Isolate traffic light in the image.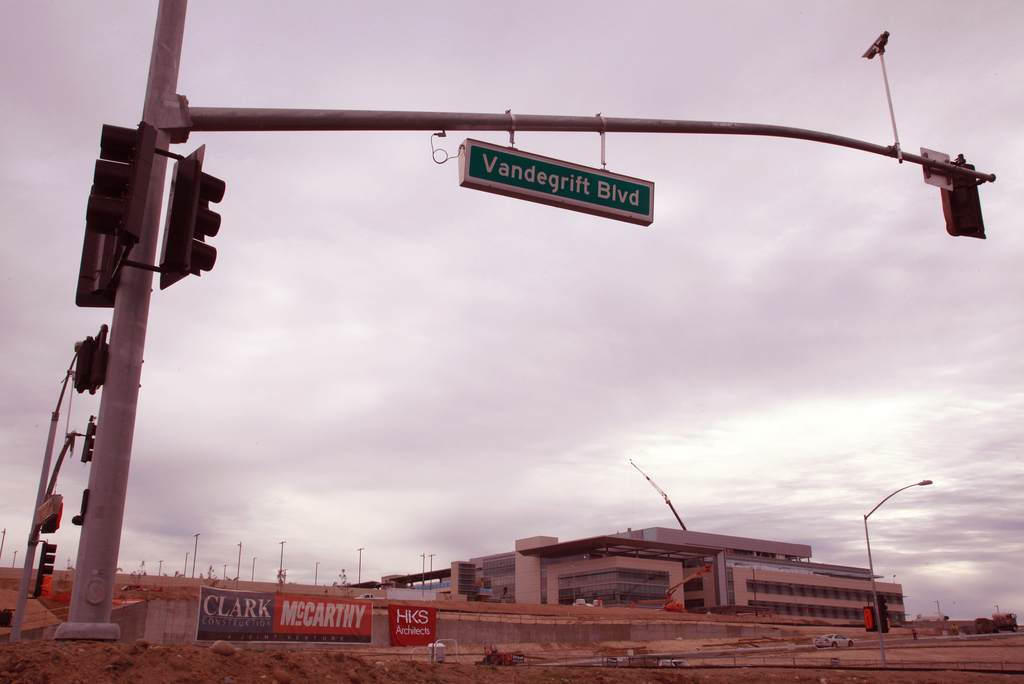
Isolated region: left=76, top=120, right=227, bottom=306.
